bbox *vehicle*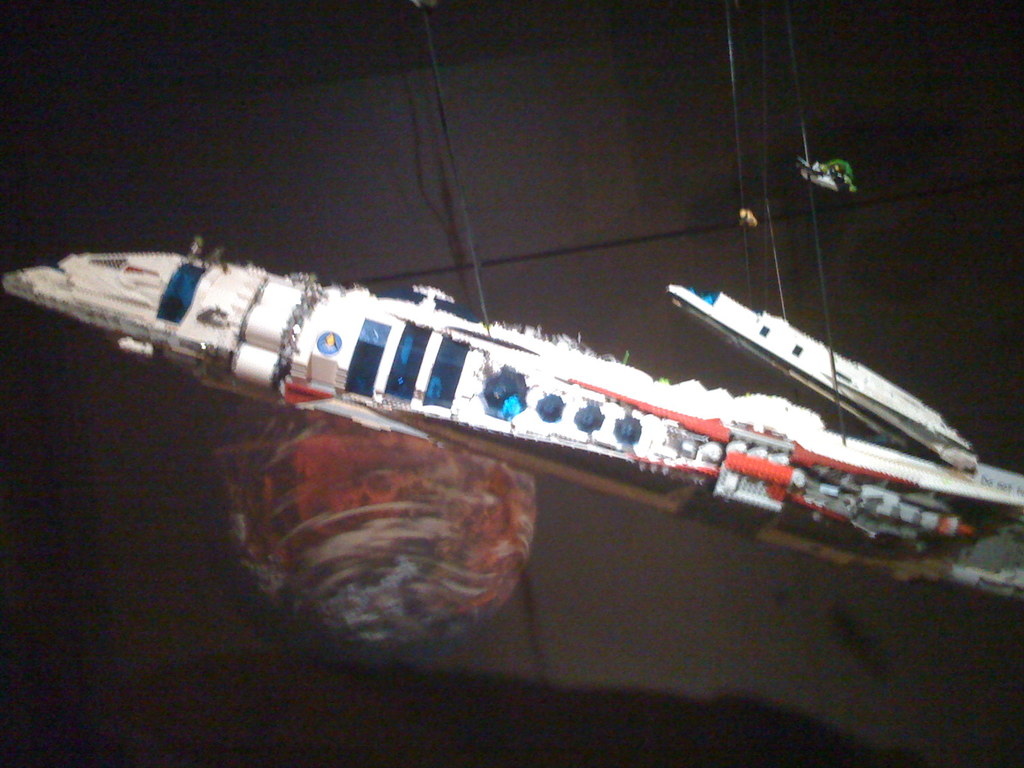
bbox=(9, 278, 1023, 551)
